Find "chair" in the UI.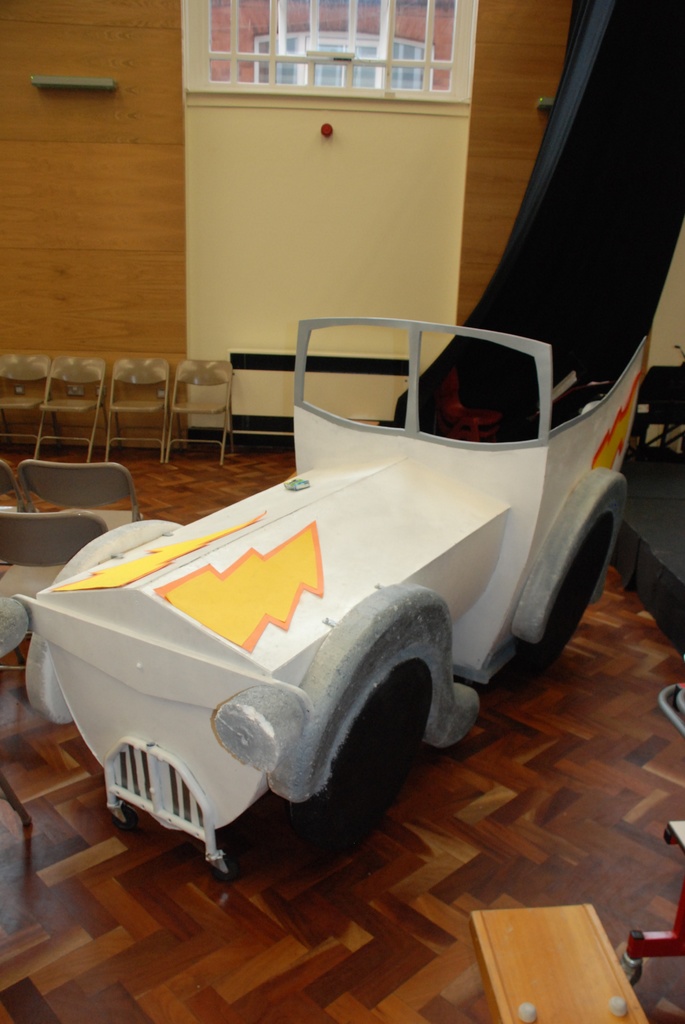
UI element at pyautogui.locateOnScreen(162, 360, 238, 464).
